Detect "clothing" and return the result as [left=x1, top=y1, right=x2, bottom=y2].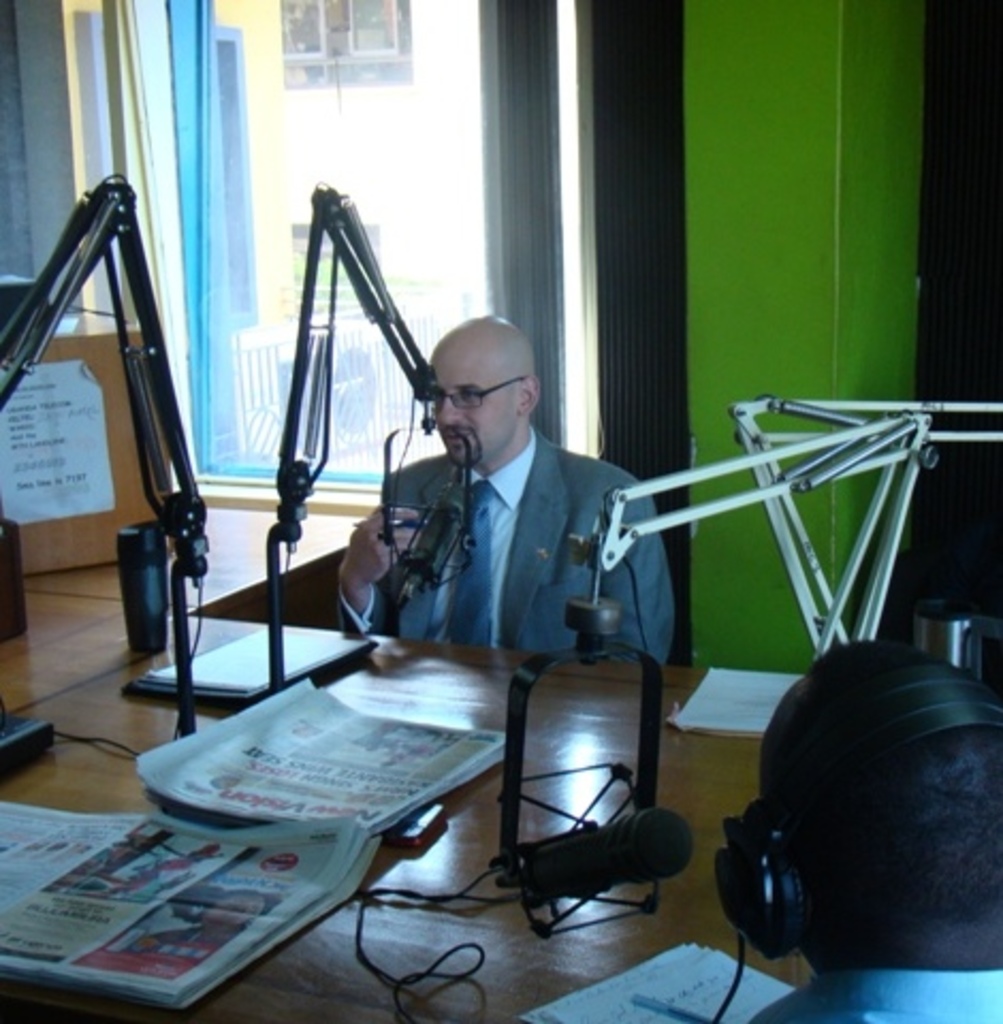
[left=344, top=373, right=674, bottom=687].
